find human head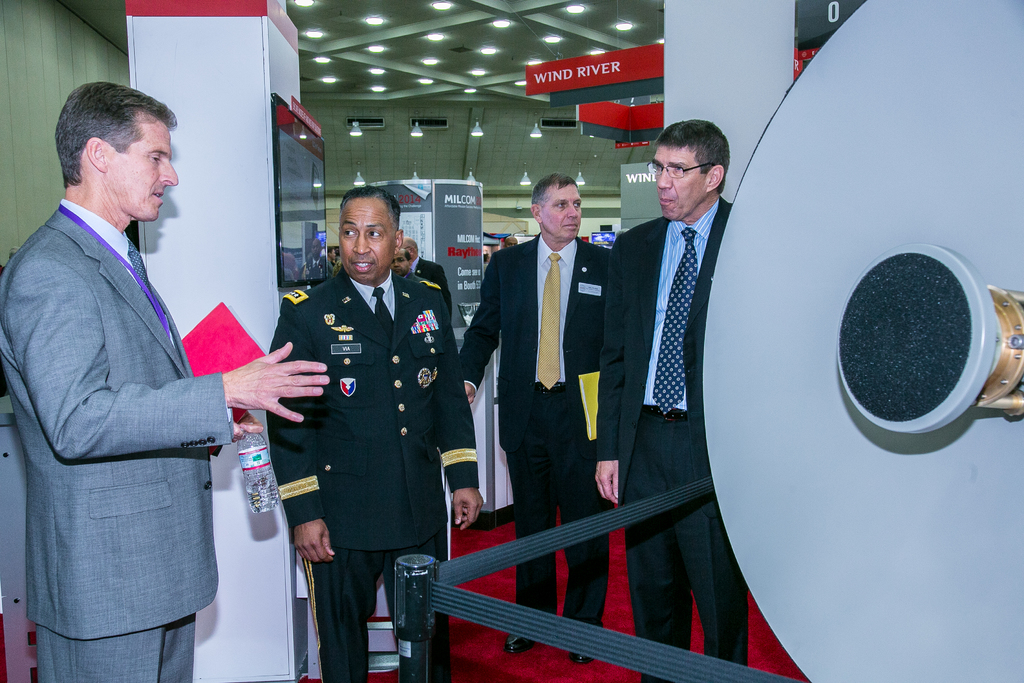
left=389, top=247, right=409, bottom=279
